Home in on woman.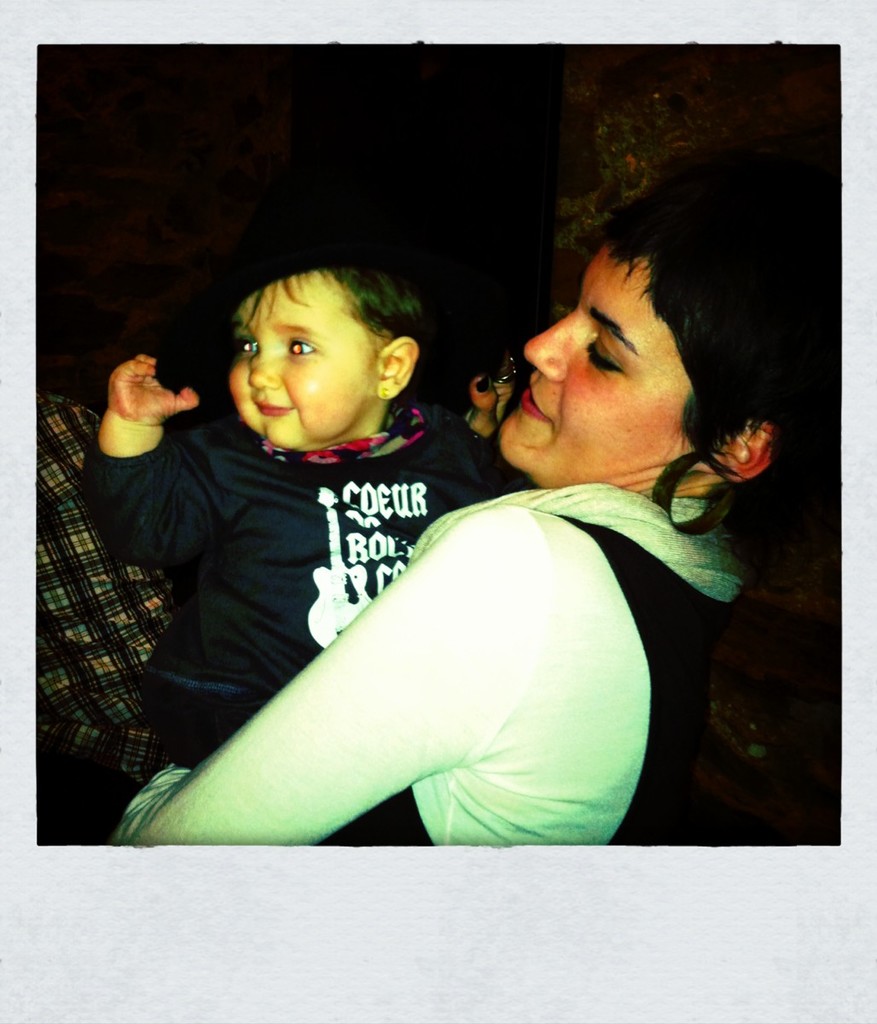
Homed in at BBox(90, 190, 778, 840).
